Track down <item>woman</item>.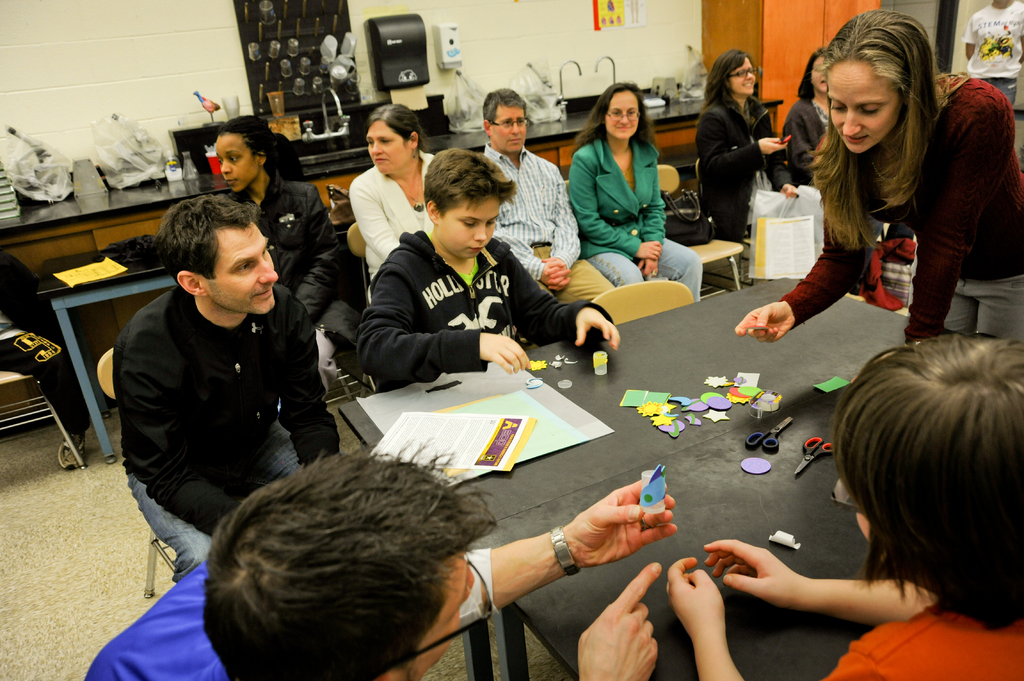
Tracked to [x1=561, y1=75, x2=704, y2=298].
